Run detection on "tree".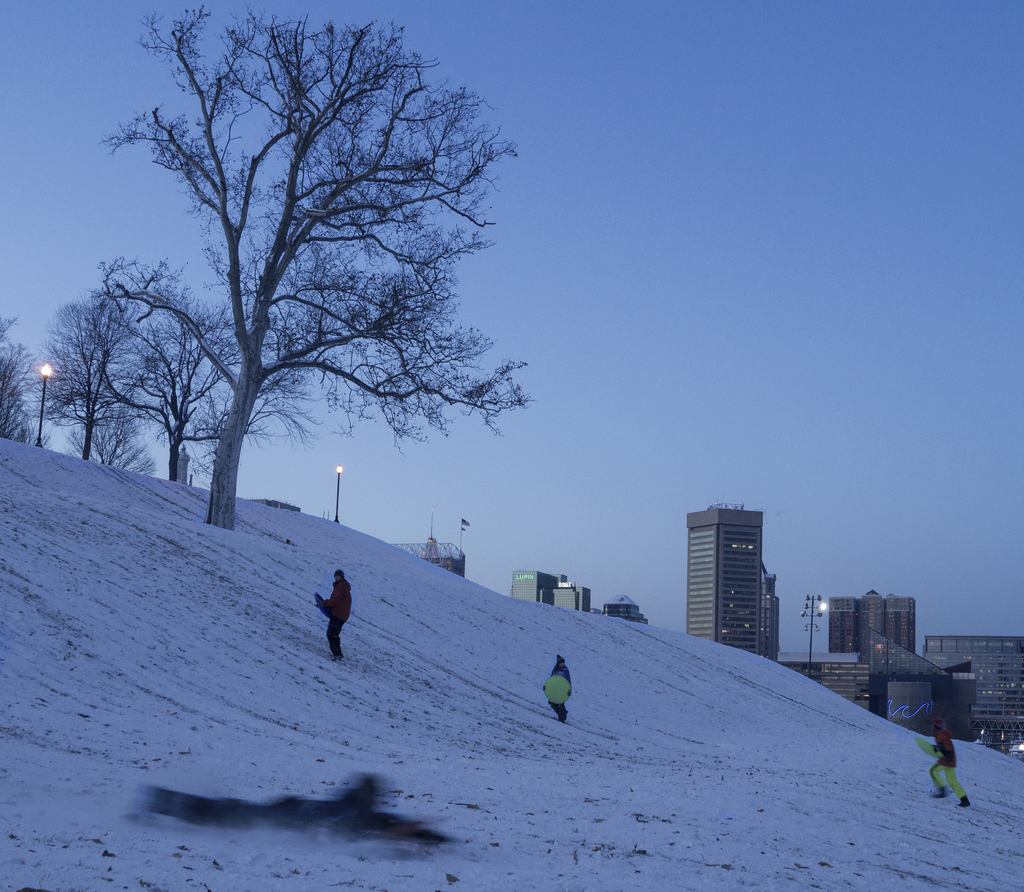
Result: x1=69, y1=258, x2=339, y2=495.
